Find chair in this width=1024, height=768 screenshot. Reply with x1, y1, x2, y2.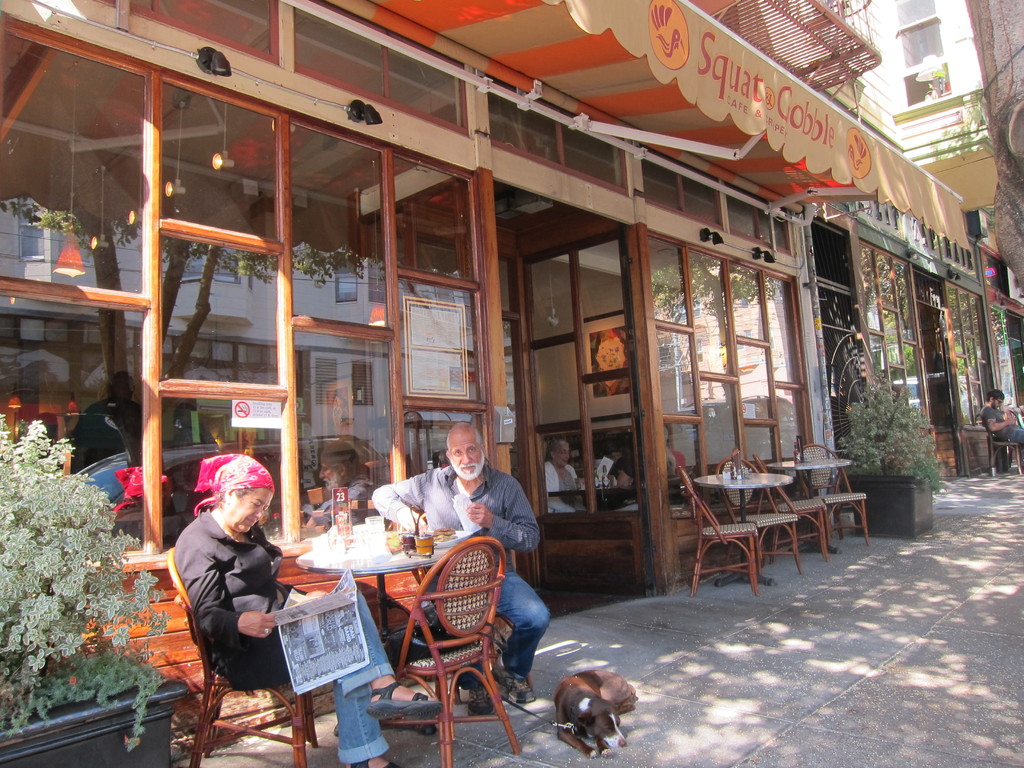
415, 506, 511, 703.
